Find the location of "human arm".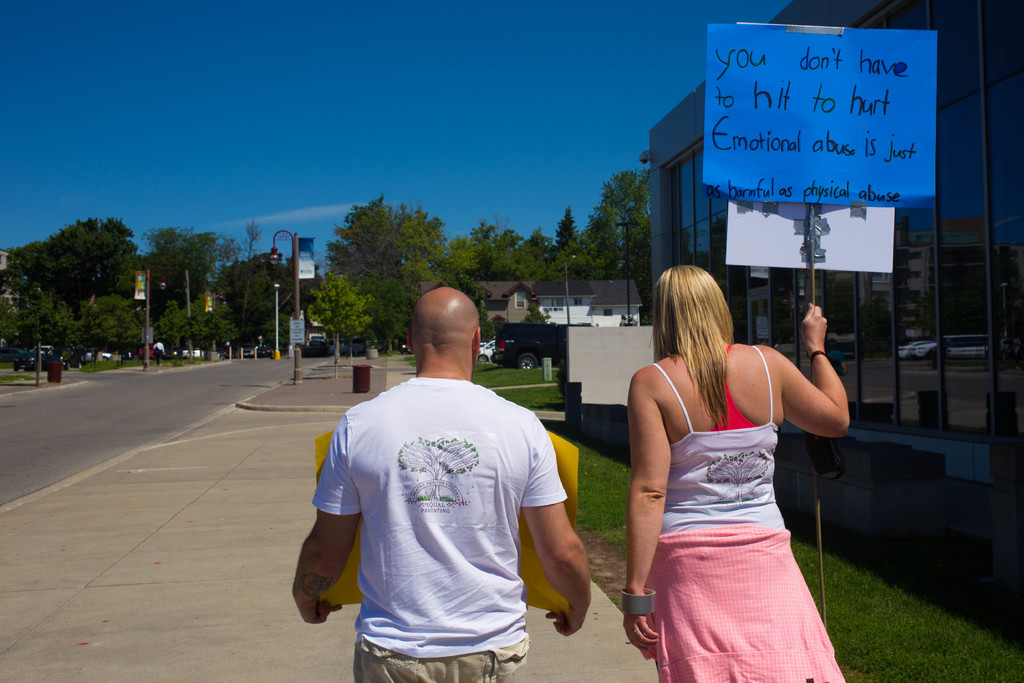
Location: {"x1": 621, "y1": 365, "x2": 675, "y2": 652}.
